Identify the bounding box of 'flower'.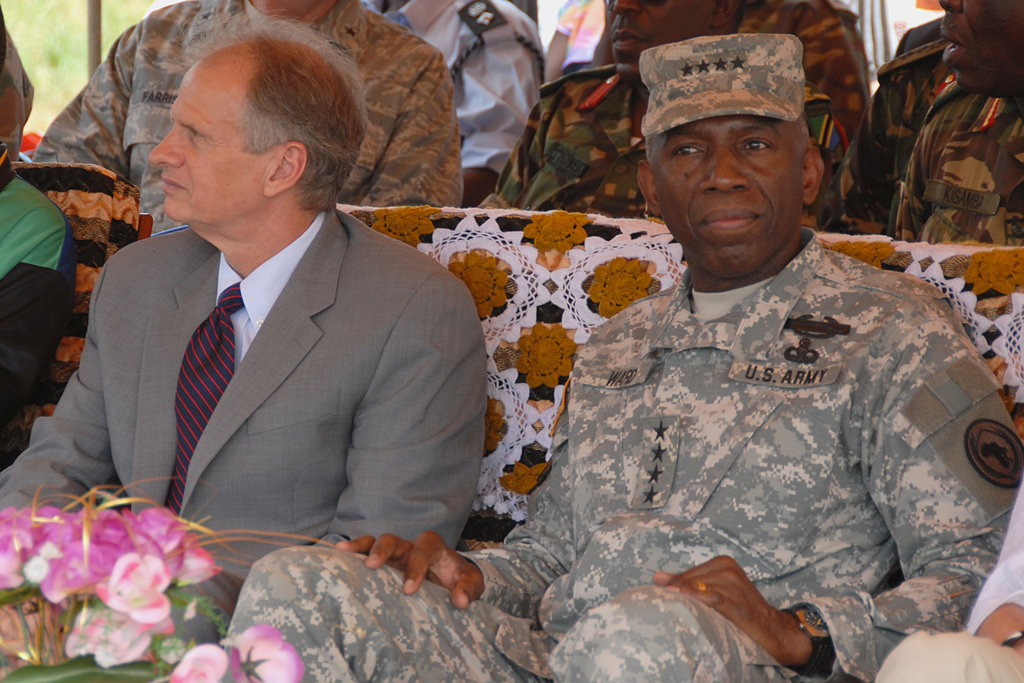
detection(166, 643, 229, 682).
